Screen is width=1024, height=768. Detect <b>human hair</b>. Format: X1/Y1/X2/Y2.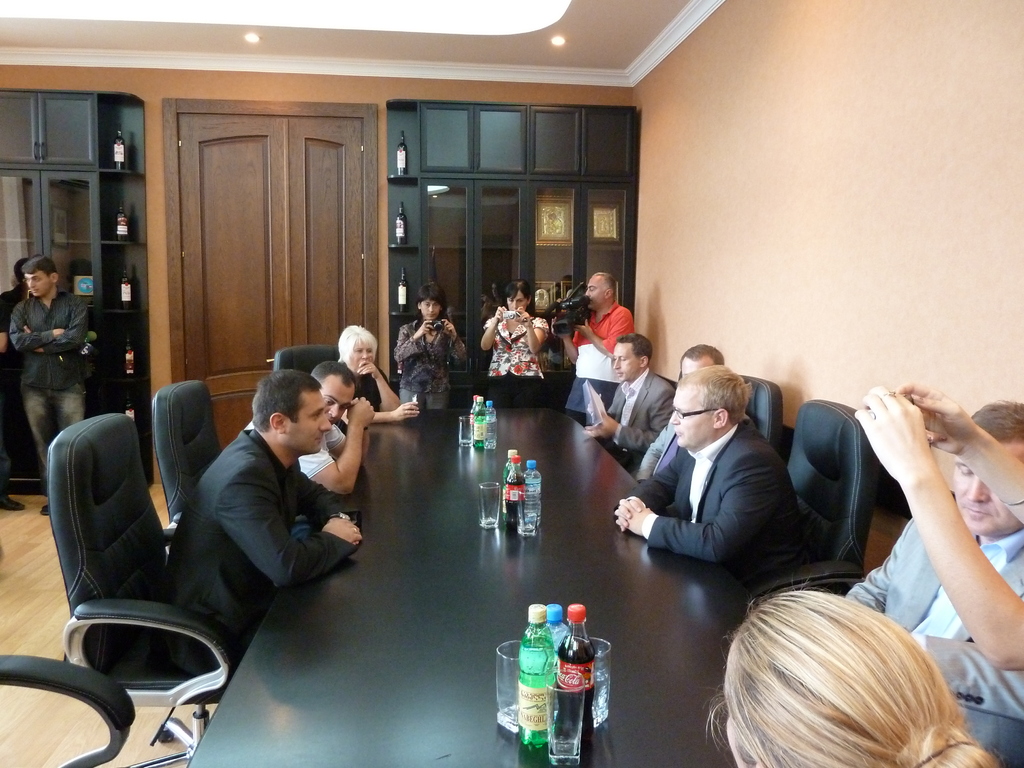
22/255/56/278.
